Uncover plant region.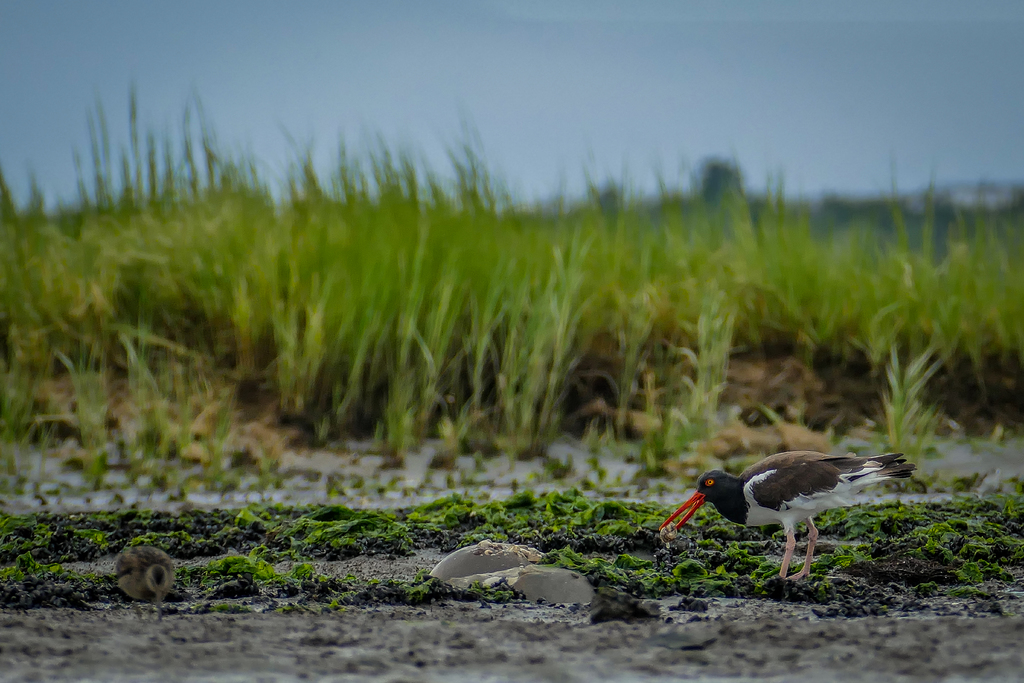
Uncovered: bbox=[357, 225, 478, 474].
